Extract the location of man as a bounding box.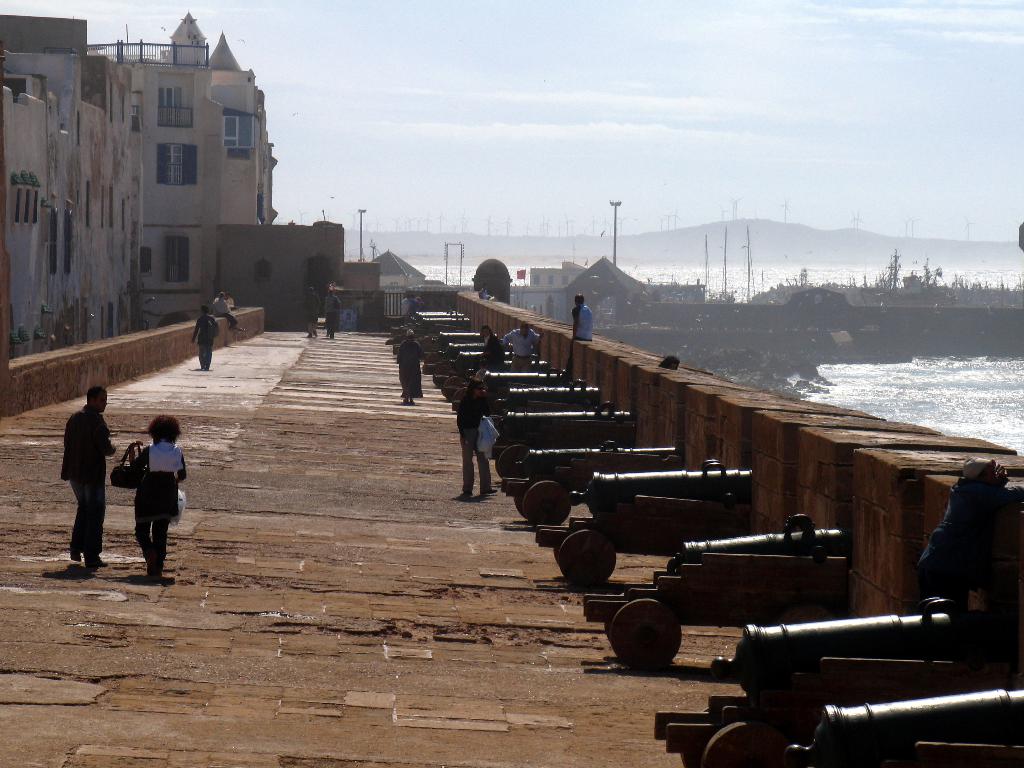
(503,324,540,371).
